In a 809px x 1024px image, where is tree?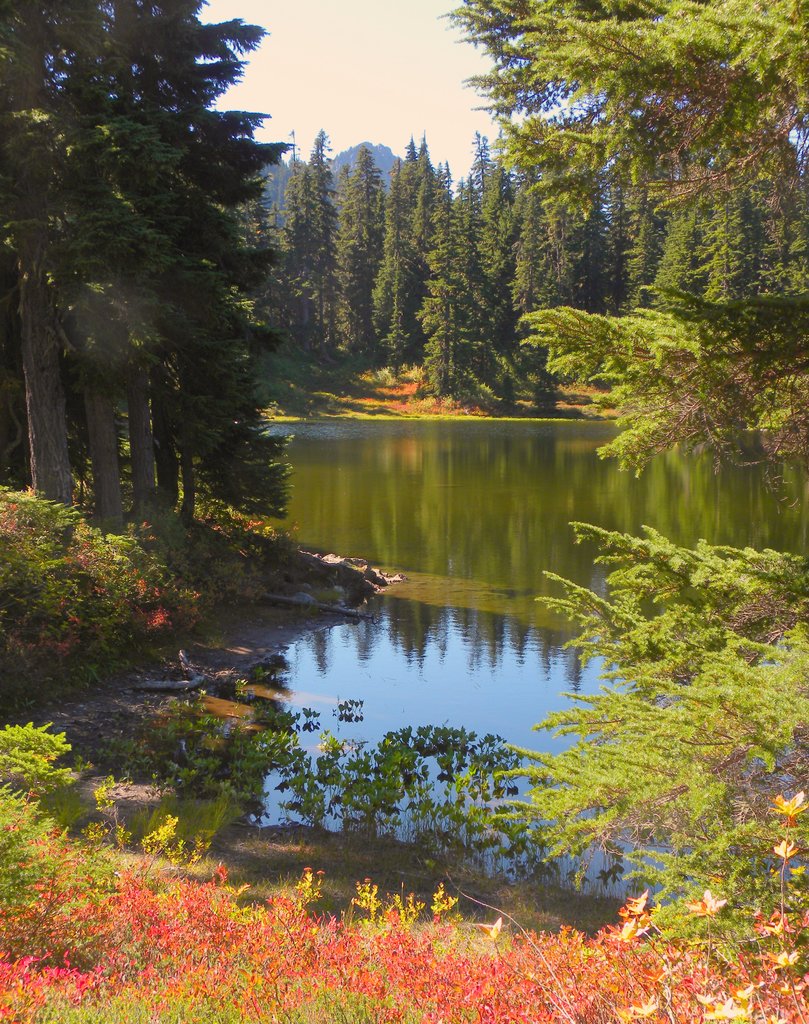
[left=447, top=0, right=808, bottom=255].
